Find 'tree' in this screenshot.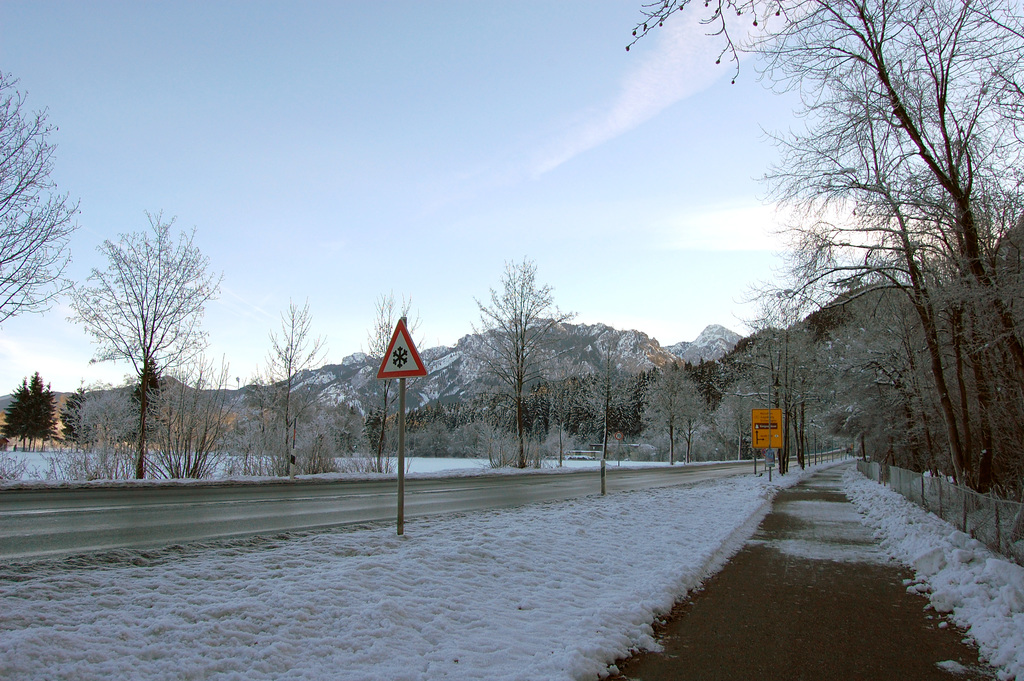
The bounding box for 'tree' is [left=0, top=71, right=80, bottom=321].
